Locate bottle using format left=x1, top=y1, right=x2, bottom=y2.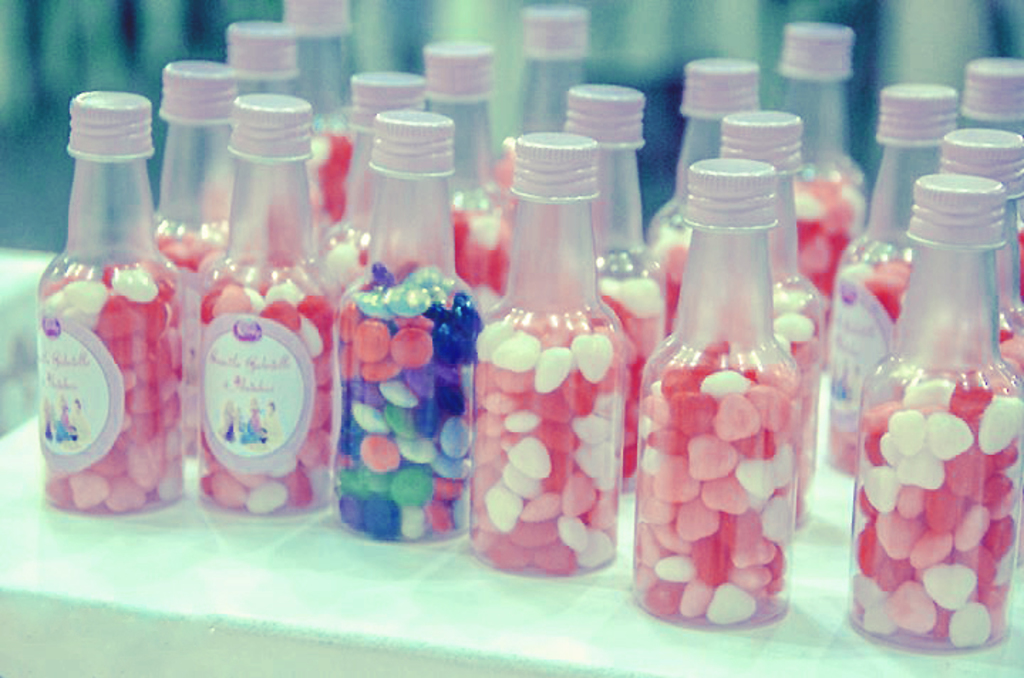
left=476, top=117, right=623, bottom=588.
